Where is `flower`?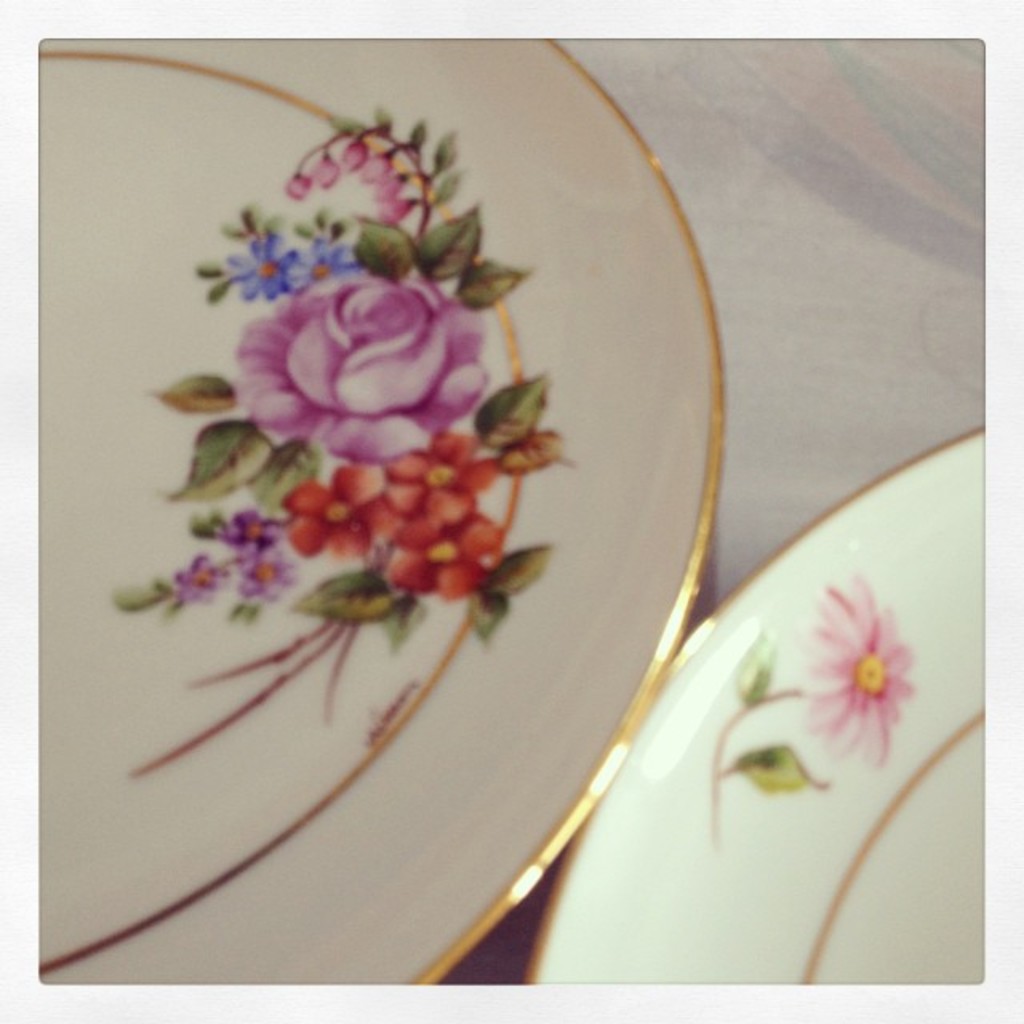
390,440,499,531.
